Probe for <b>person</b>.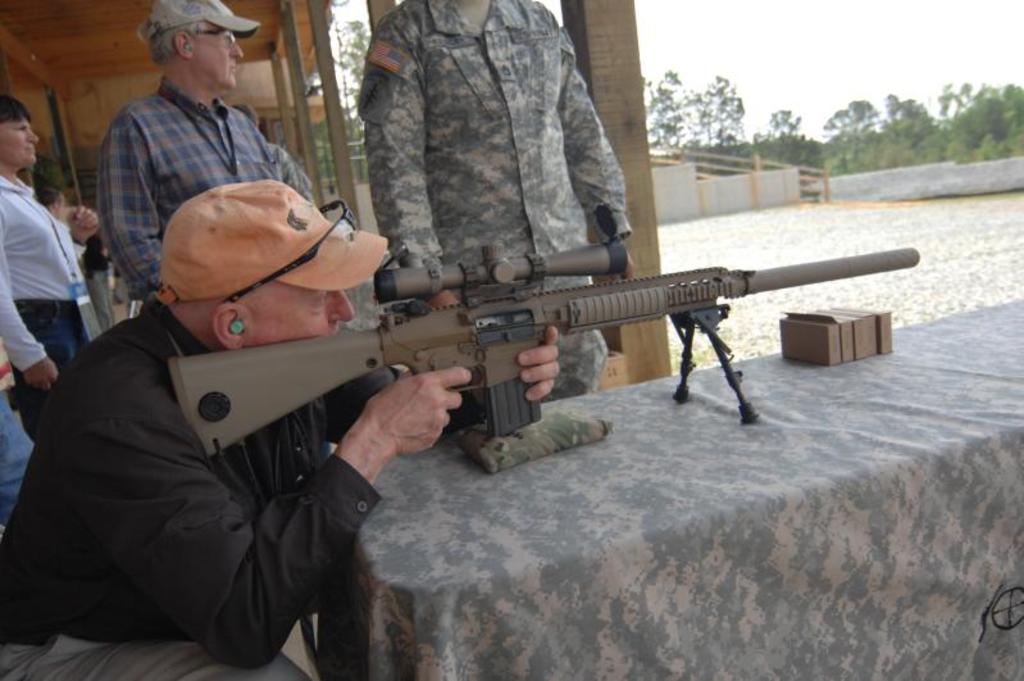
Probe result: select_region(79, 10, 328, 331).
